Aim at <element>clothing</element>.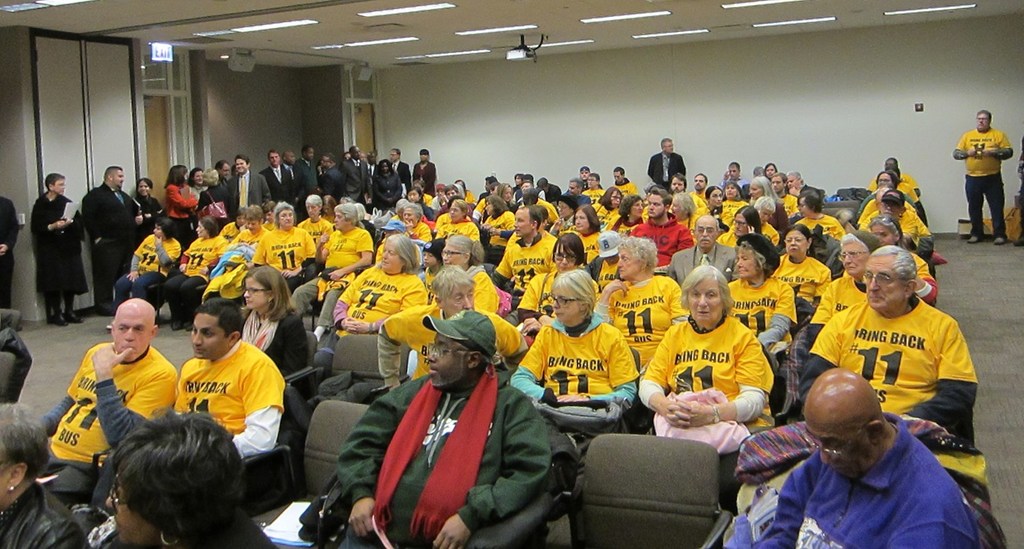
Aimed at BBox(759, 414, 986, 548).
